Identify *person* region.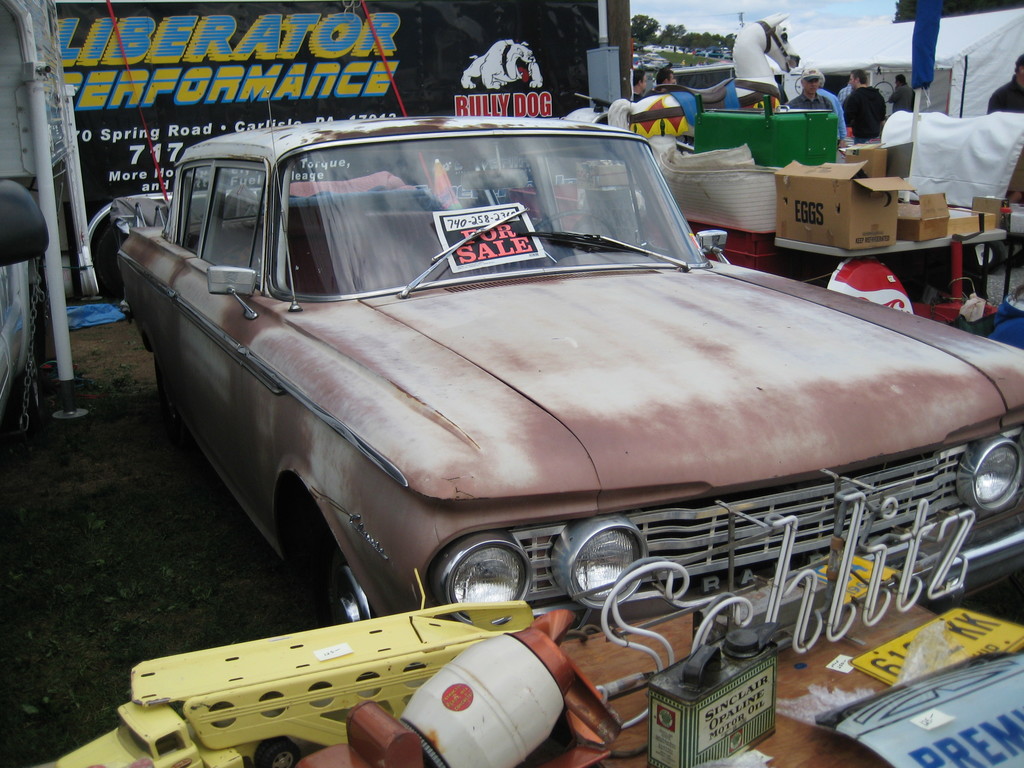
Region: (792, 72, 829, 110).
